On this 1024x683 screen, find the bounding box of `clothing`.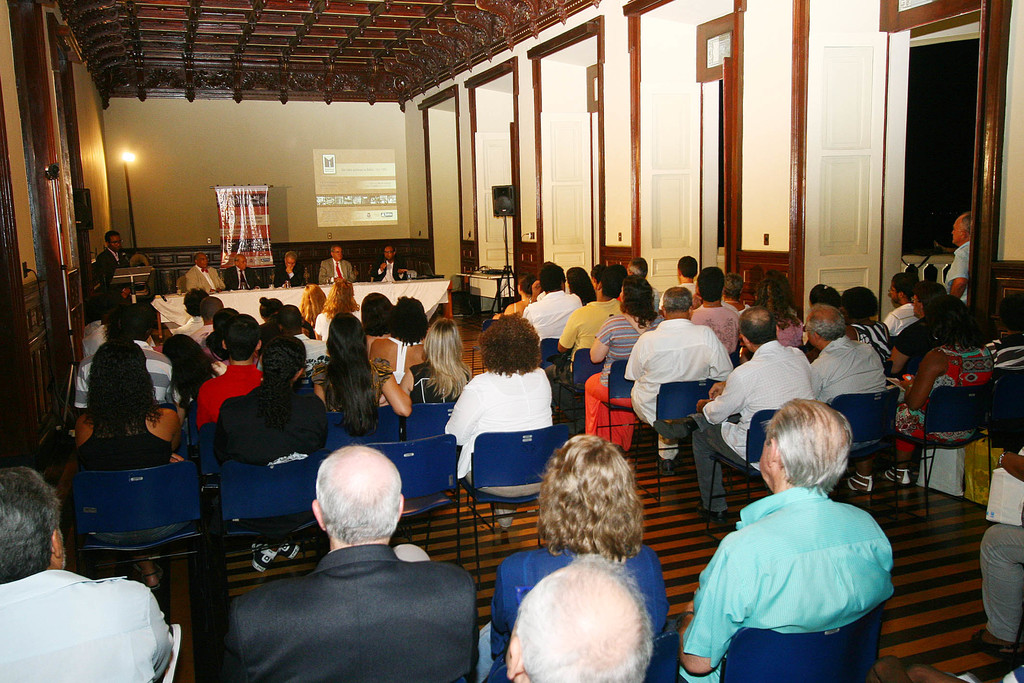
Bounding box: 556, 299, 624, 371.
